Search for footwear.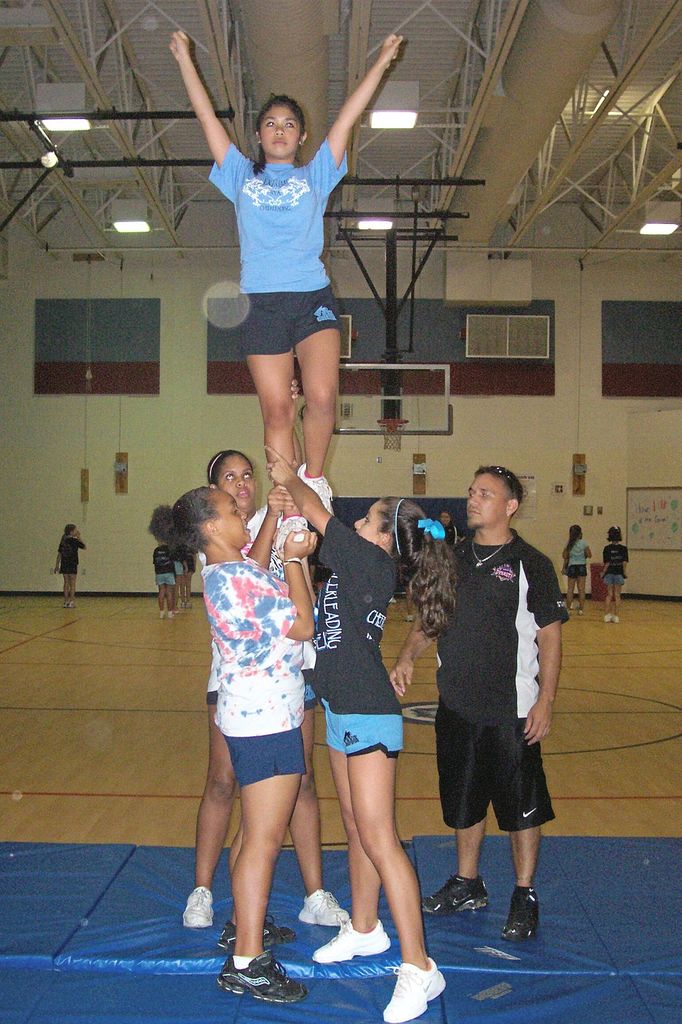
Found at 272 515 311 553.
